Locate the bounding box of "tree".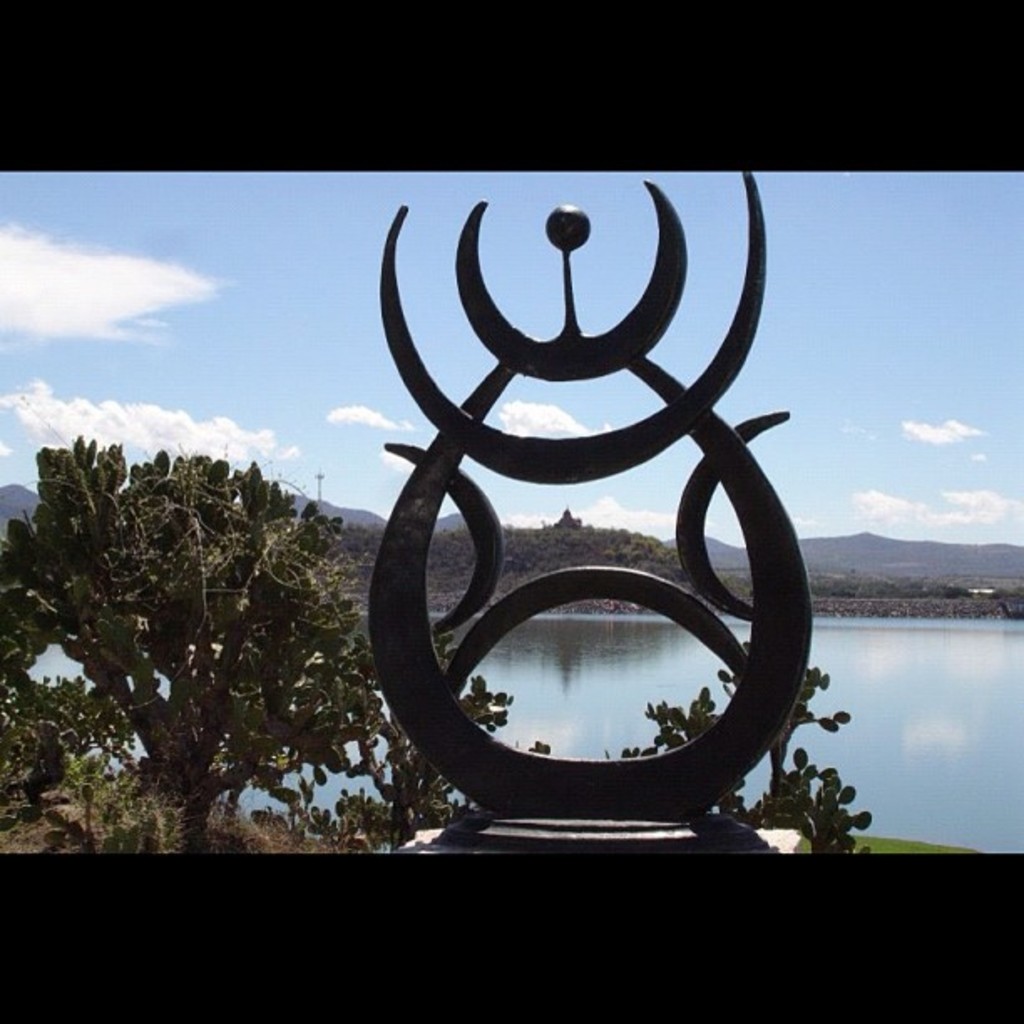
Bounding box: pyautogui.locateOnScreen(0, 435, 392, 857).
